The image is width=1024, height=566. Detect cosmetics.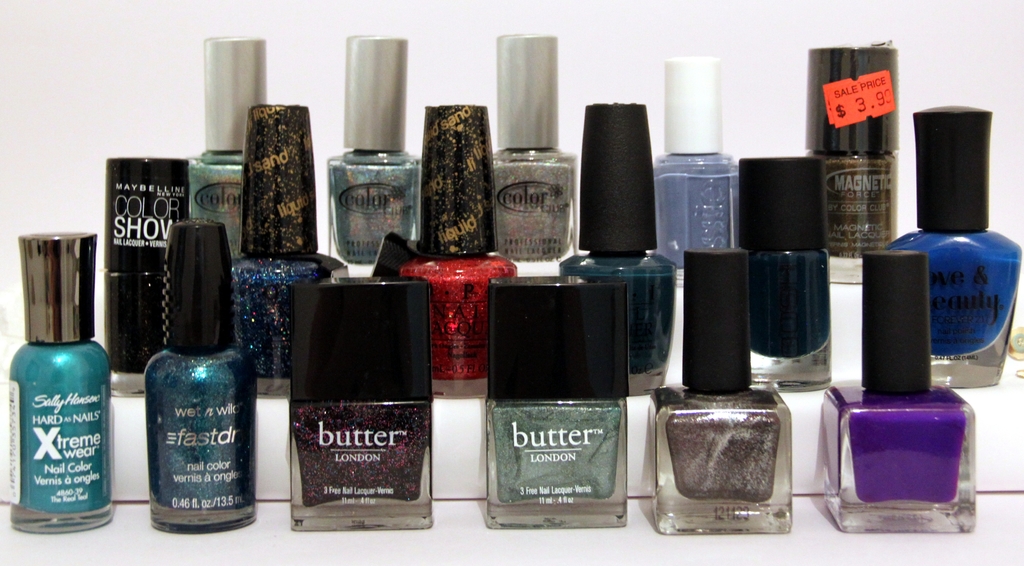
Detection: [x1=804, y1=40, x2=898, y2=281].
